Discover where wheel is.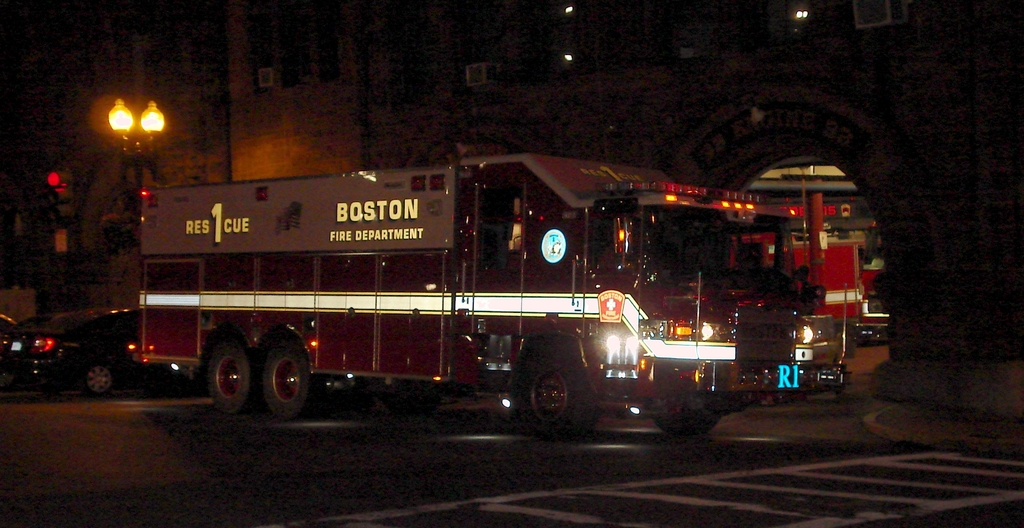
Discovered at 260/341/318/420.
